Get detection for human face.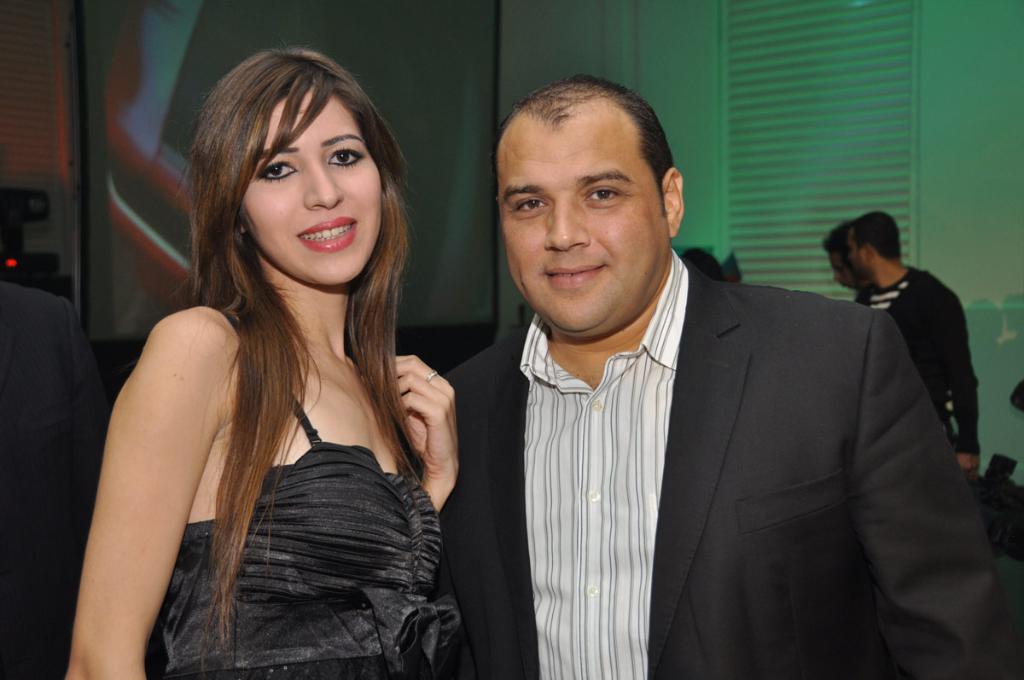
Detection: bbox=(826, 251, 859, 292).
